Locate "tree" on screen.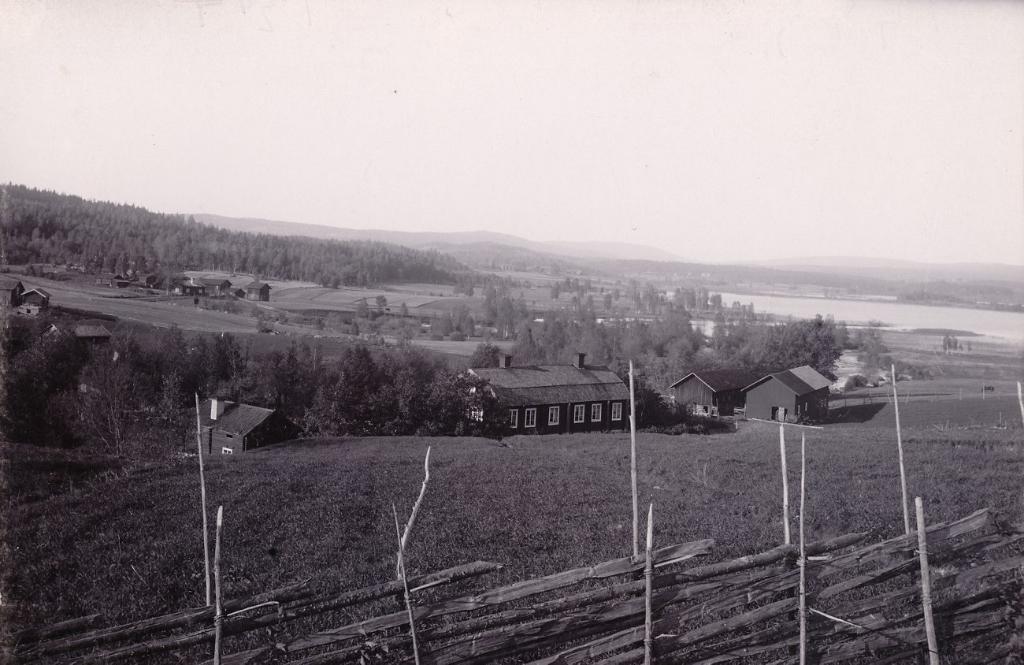
On screen at [left=206, top=322, right=285, bottom=412].
